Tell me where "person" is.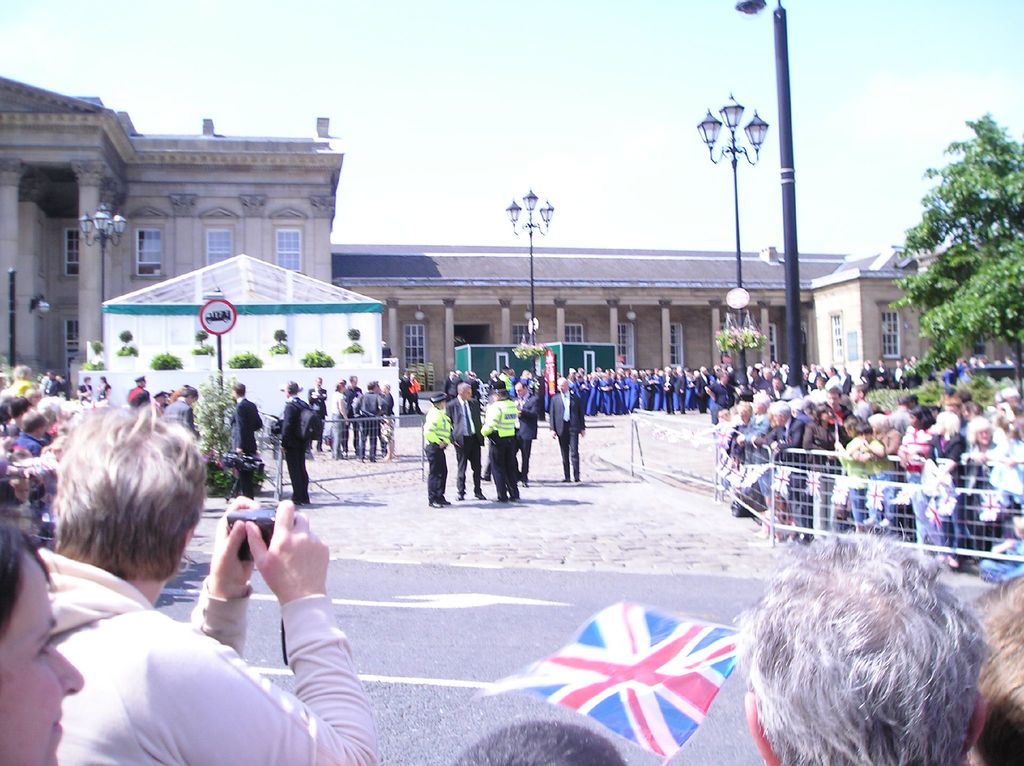
"person" is at crop(444, 364, 465, 398).
